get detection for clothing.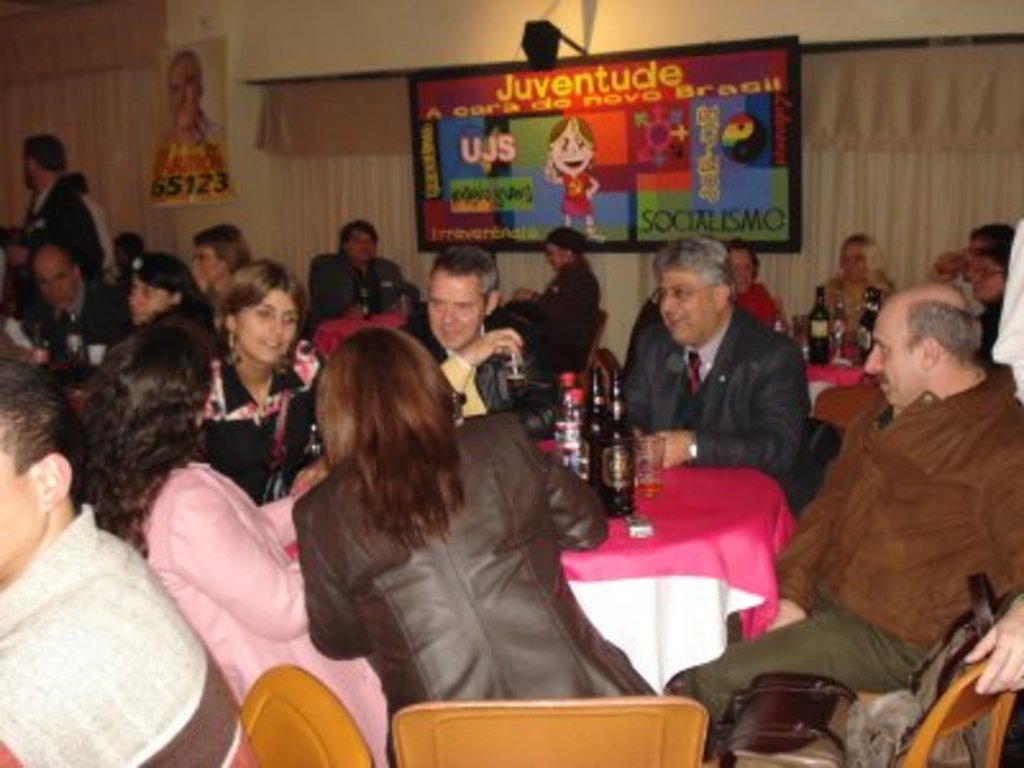
Detection: <bbox>15, 274, 136, 381</bbox>.
